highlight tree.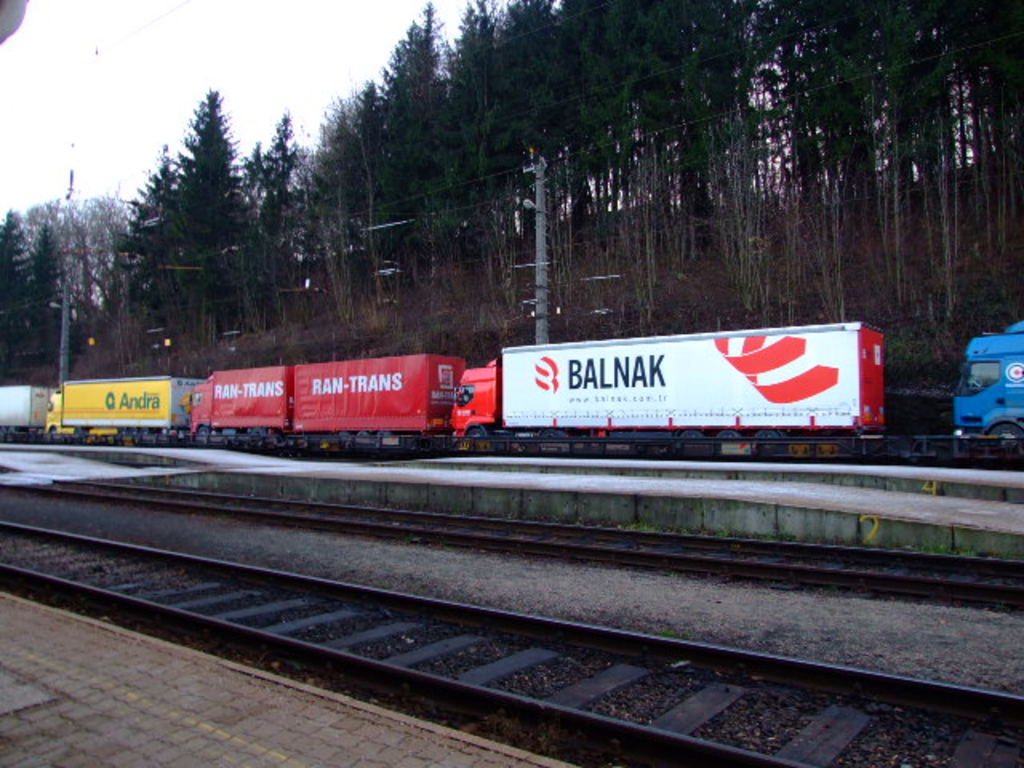
Highlighted region: (left=357, top=0, right=483, bottom=318).
